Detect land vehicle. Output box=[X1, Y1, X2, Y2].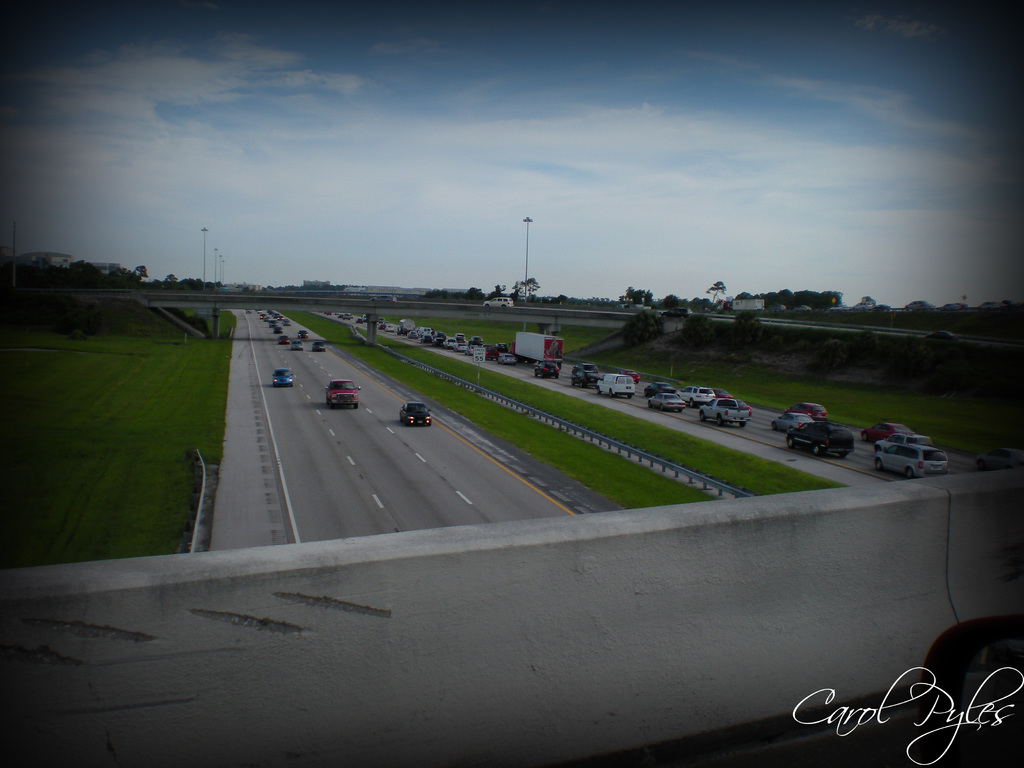
box=[874, 442, 947, 479].
